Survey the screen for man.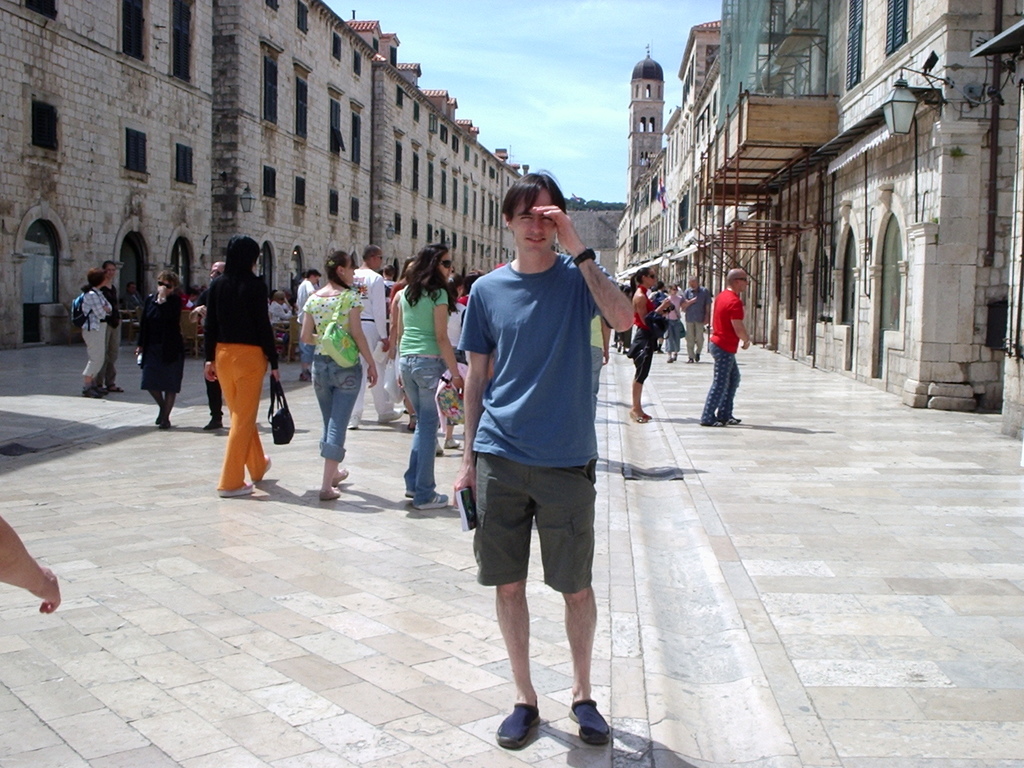
Survey found: bbox=[298, 271, 320, 381].
